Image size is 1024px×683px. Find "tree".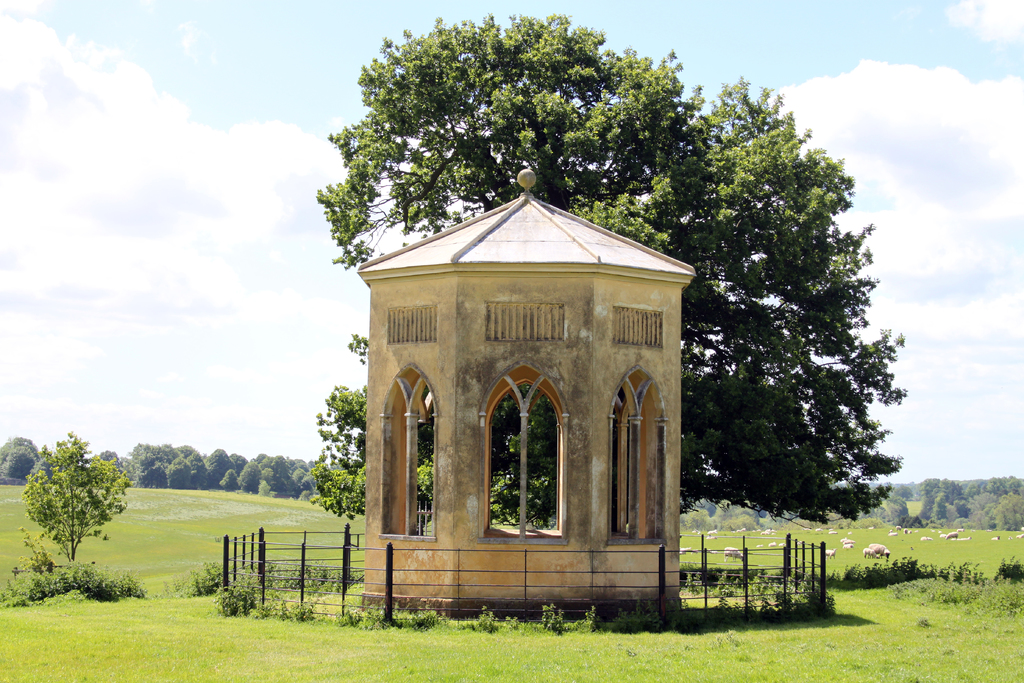
BBox(19, 418, 129, 592).
